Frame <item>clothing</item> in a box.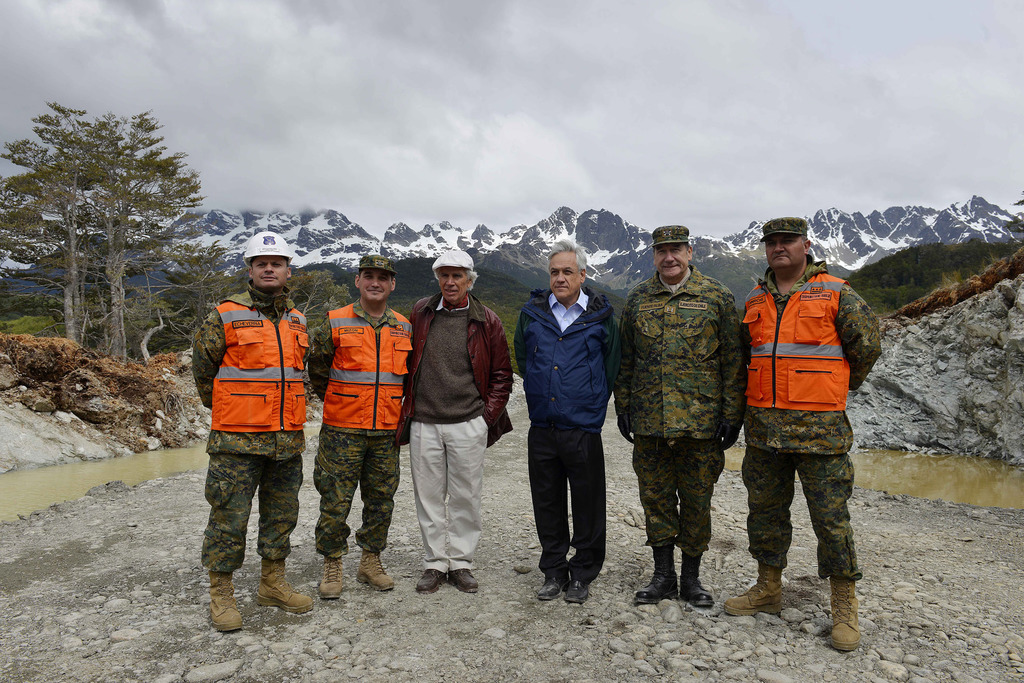
bbox(509, 286, 623, 584).
